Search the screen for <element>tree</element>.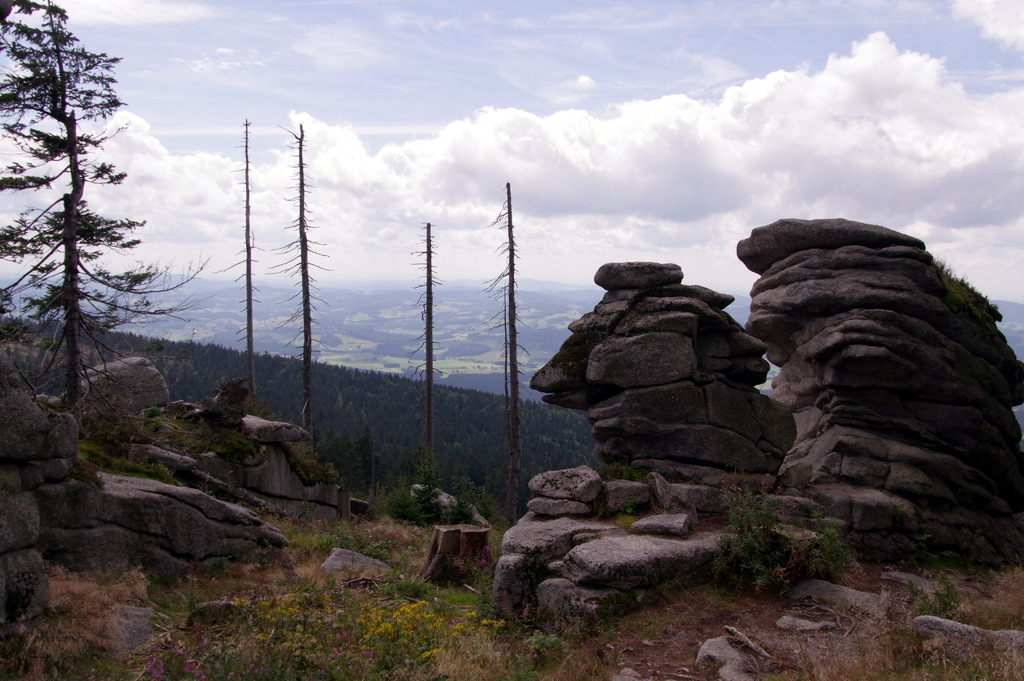
Found at select_region(406, 223, 442, 520).
